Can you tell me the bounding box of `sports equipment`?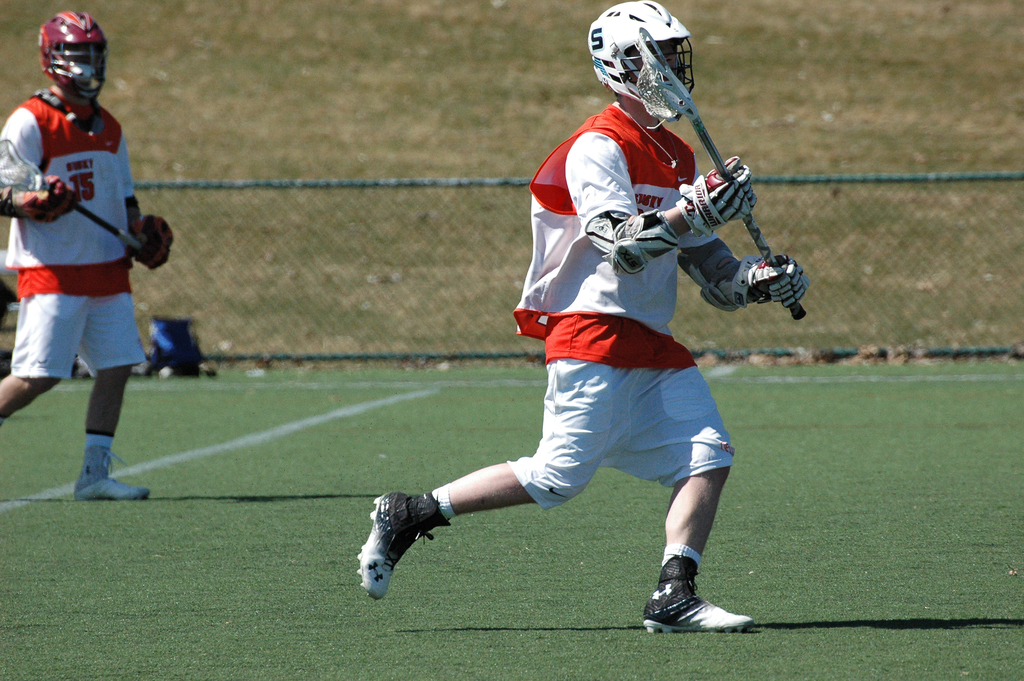
box=[637, 28, 804, 321].
